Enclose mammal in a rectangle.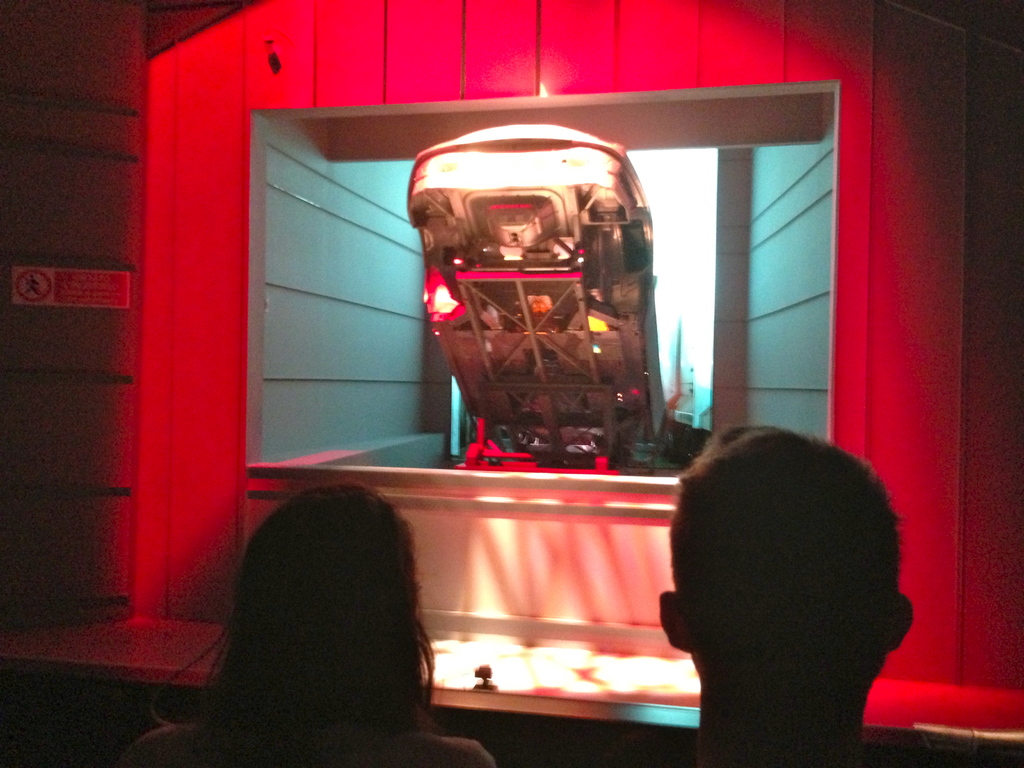
x1=645, y1=423, x2=910, y2=746.
